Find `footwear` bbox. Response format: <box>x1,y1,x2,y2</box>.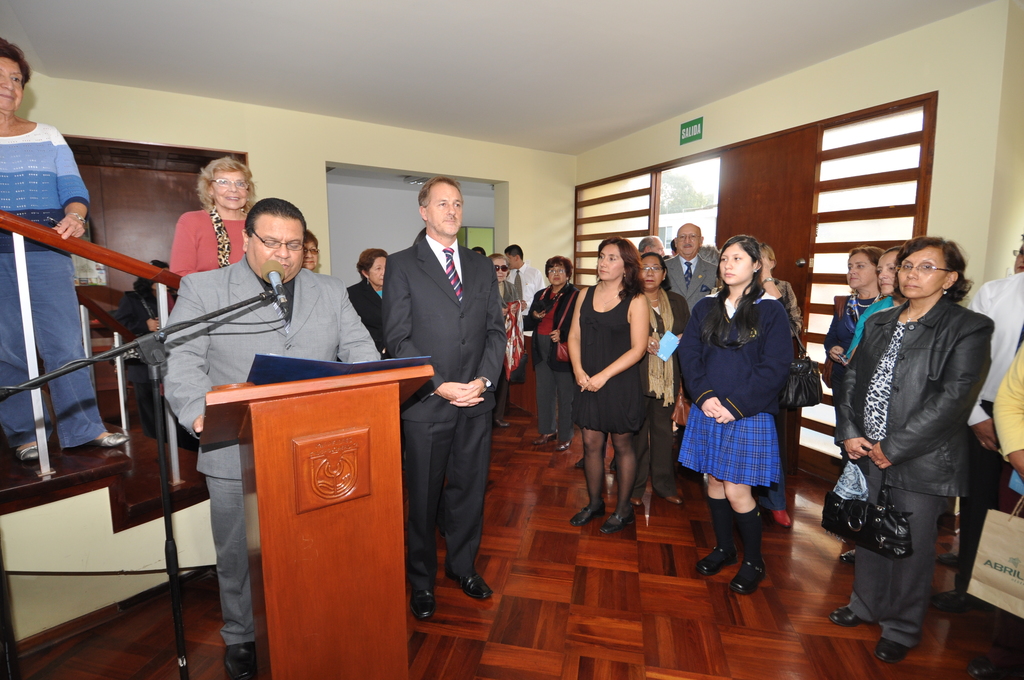
<box>552,439,575,449</box>.
